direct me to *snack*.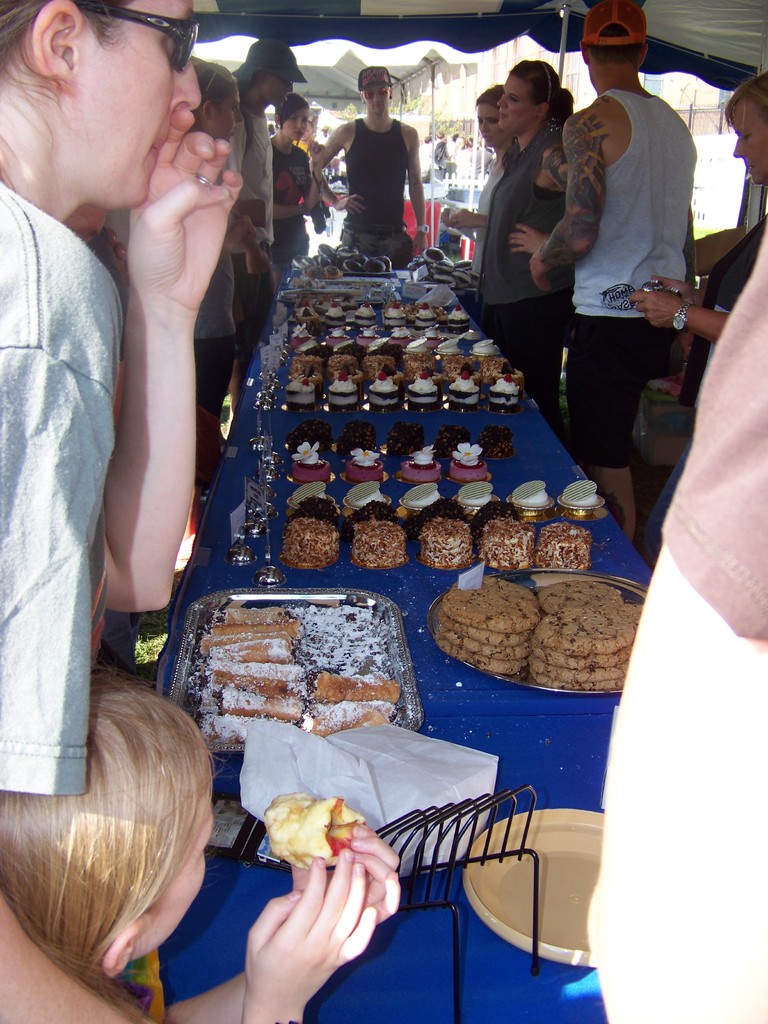
Direction: 347,522,410,569.
